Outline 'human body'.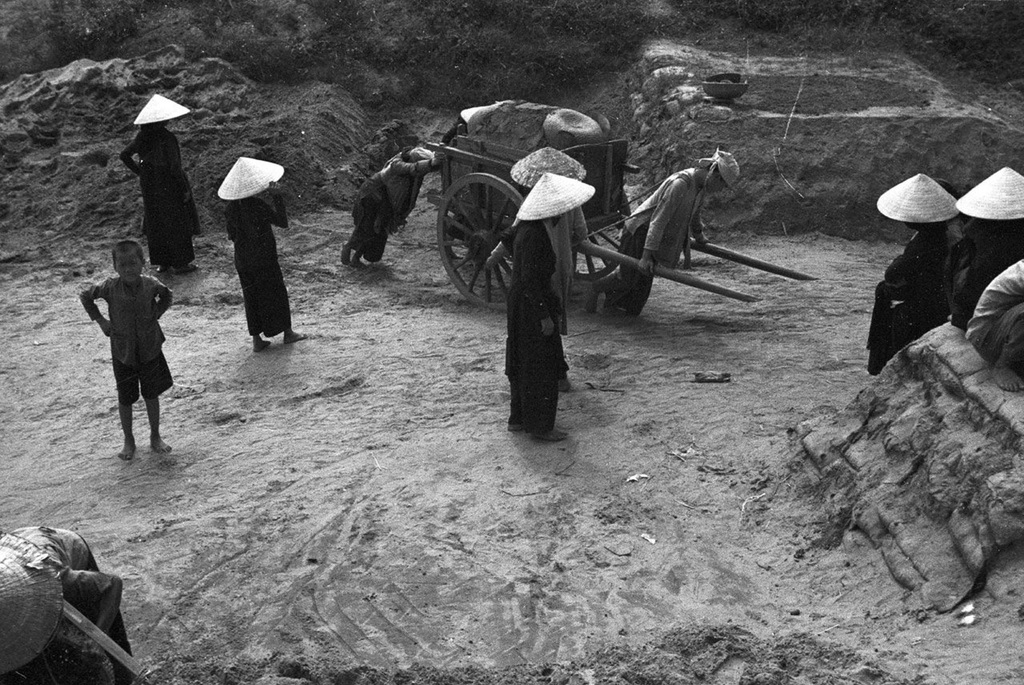
Outline: left=499, top=220, right=566, bottom=442.
